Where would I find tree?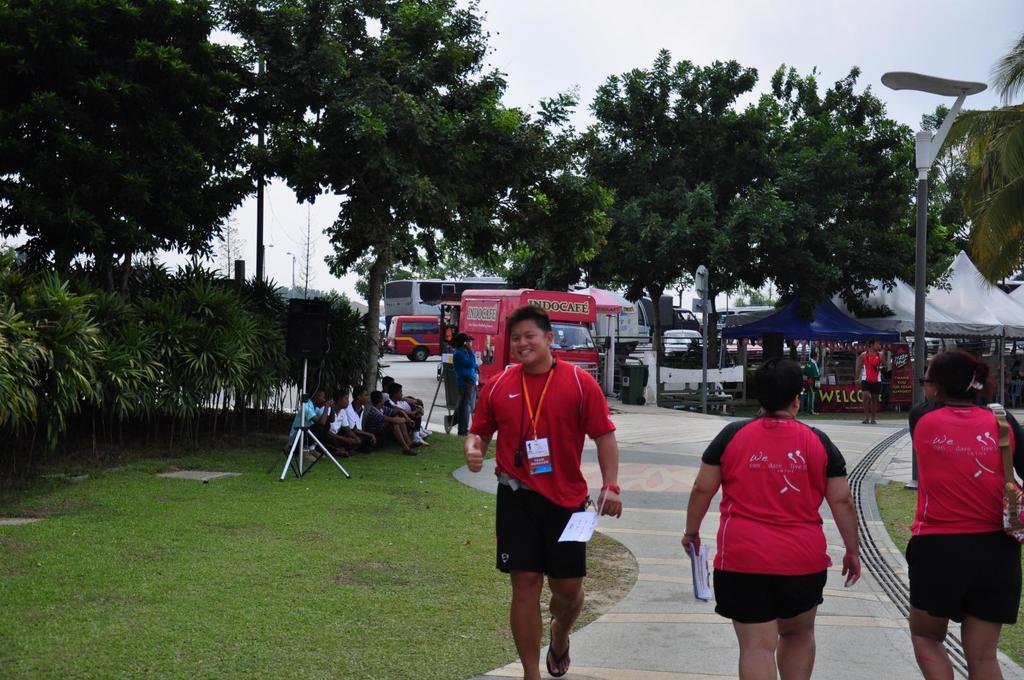
At x1=214, y1=215, x2=244, y2=279.
